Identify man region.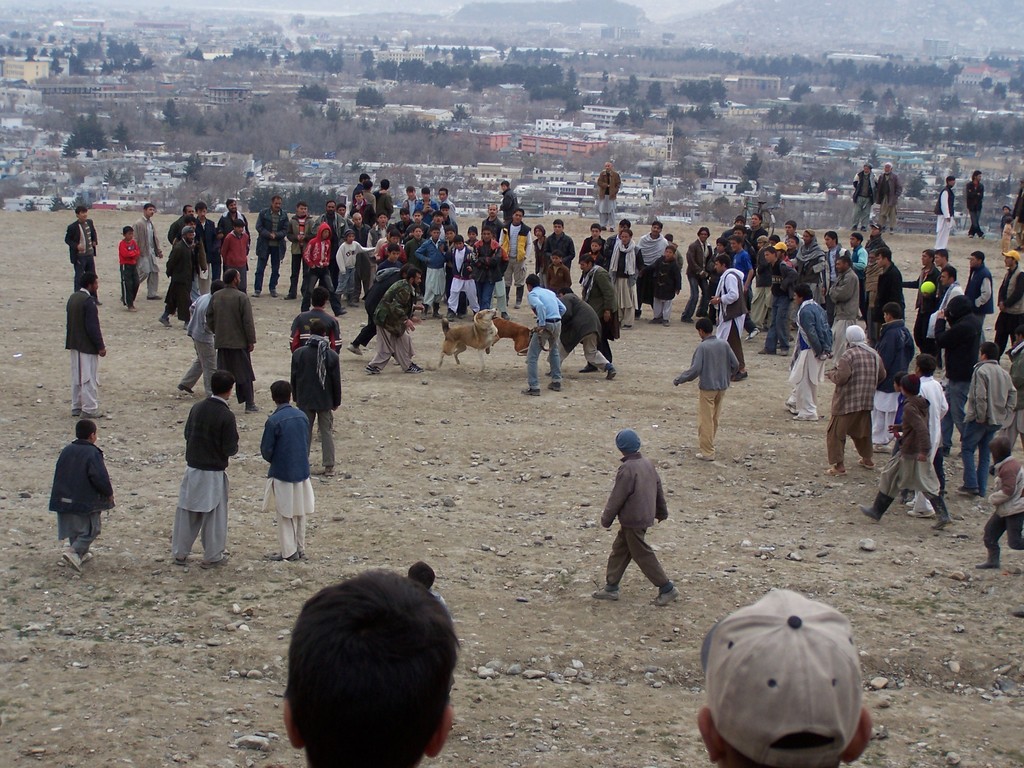
Region: (left=72, top=284, right=111, bottom=429).
